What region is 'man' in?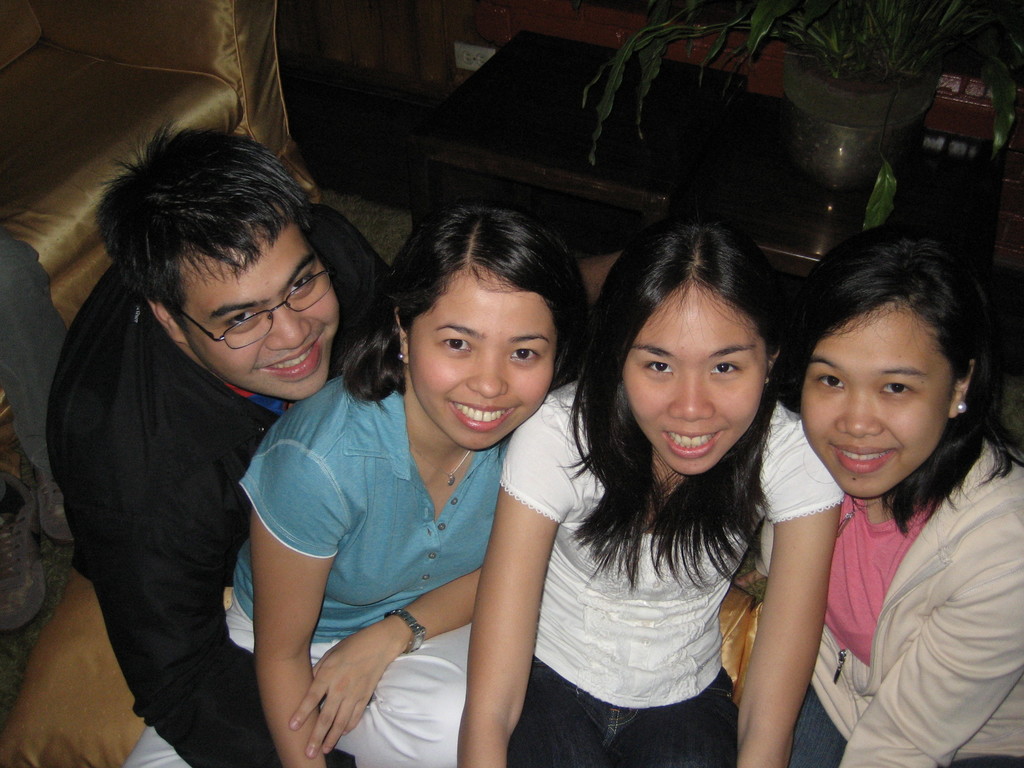
<region>31, 125, 372, 749</region>.
